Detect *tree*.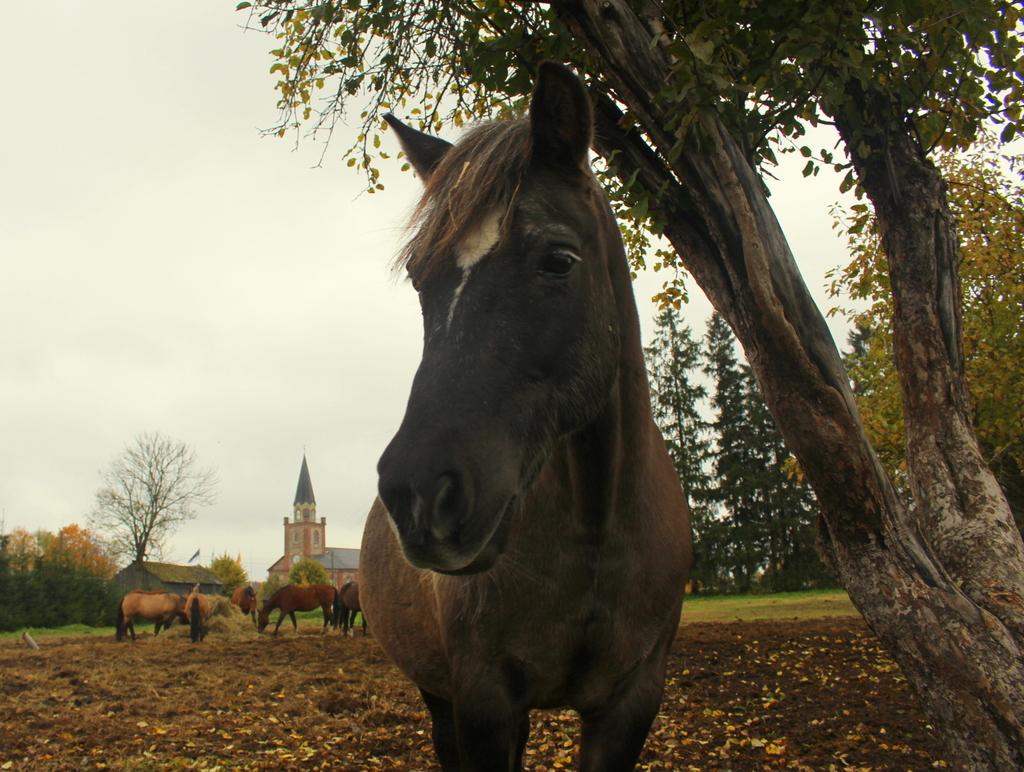
Detected at region(51, 550, 72, 630).
